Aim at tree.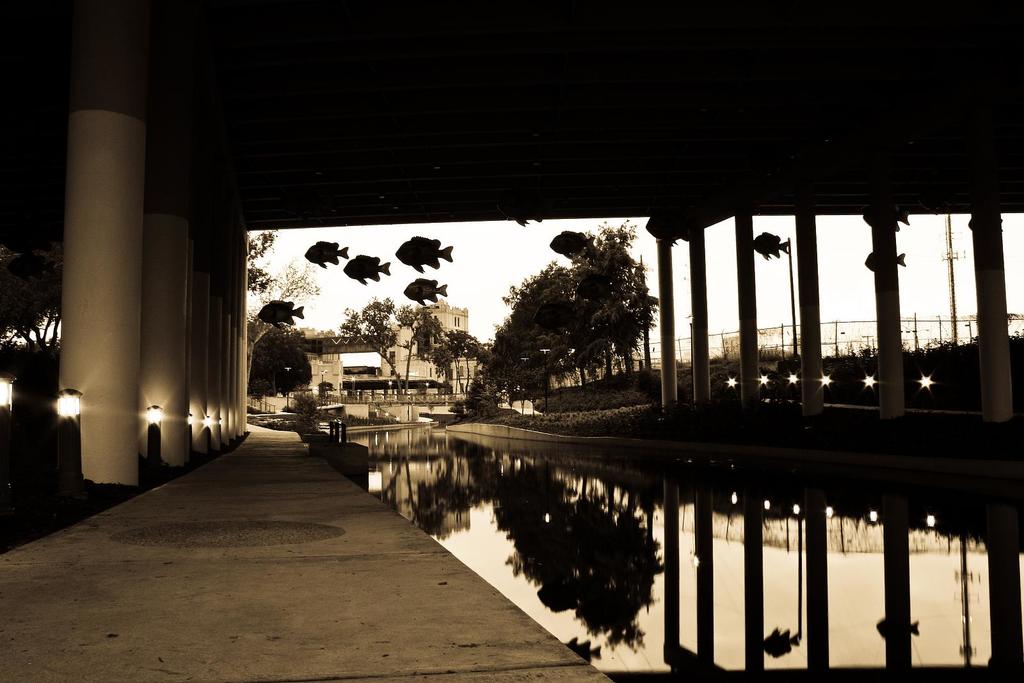
Aimed at Rect(482, 223, 656, 383).
